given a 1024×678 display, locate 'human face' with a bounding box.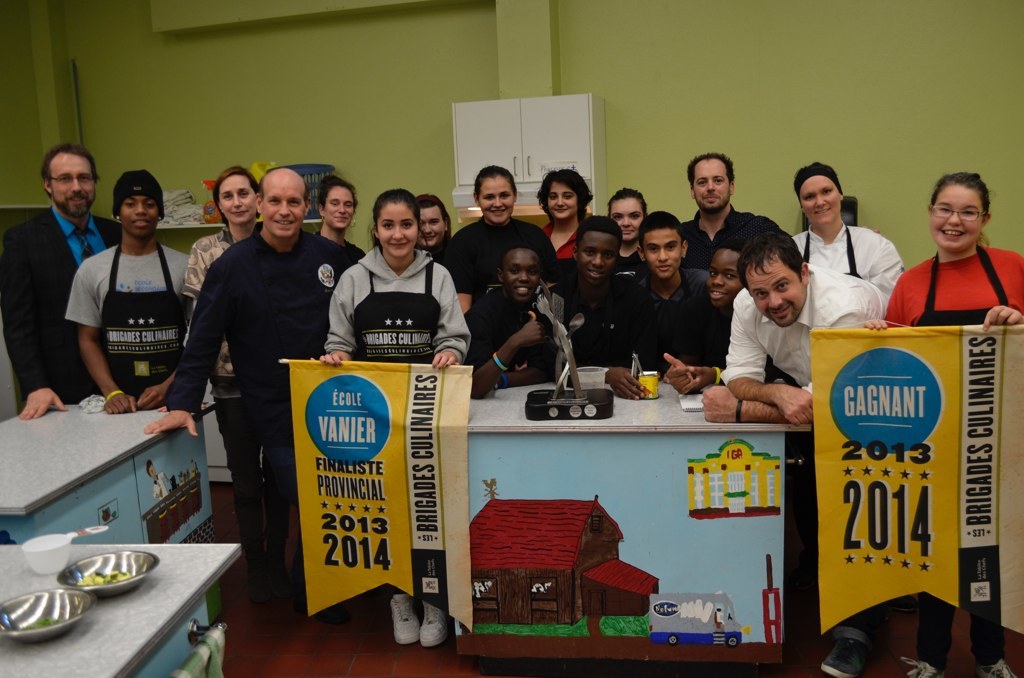
Located: [x1=578, y1=228, x2=614, y2=285].
